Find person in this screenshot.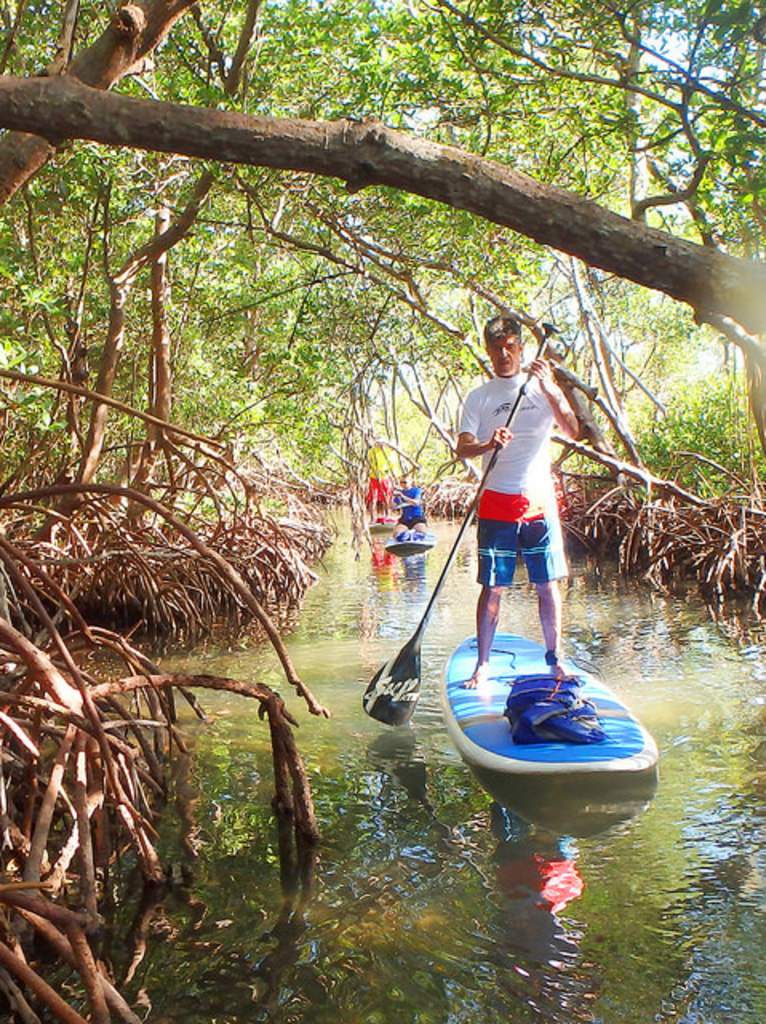
The bounding box for person is [left=358, top=430, right=398, bottom=520].
